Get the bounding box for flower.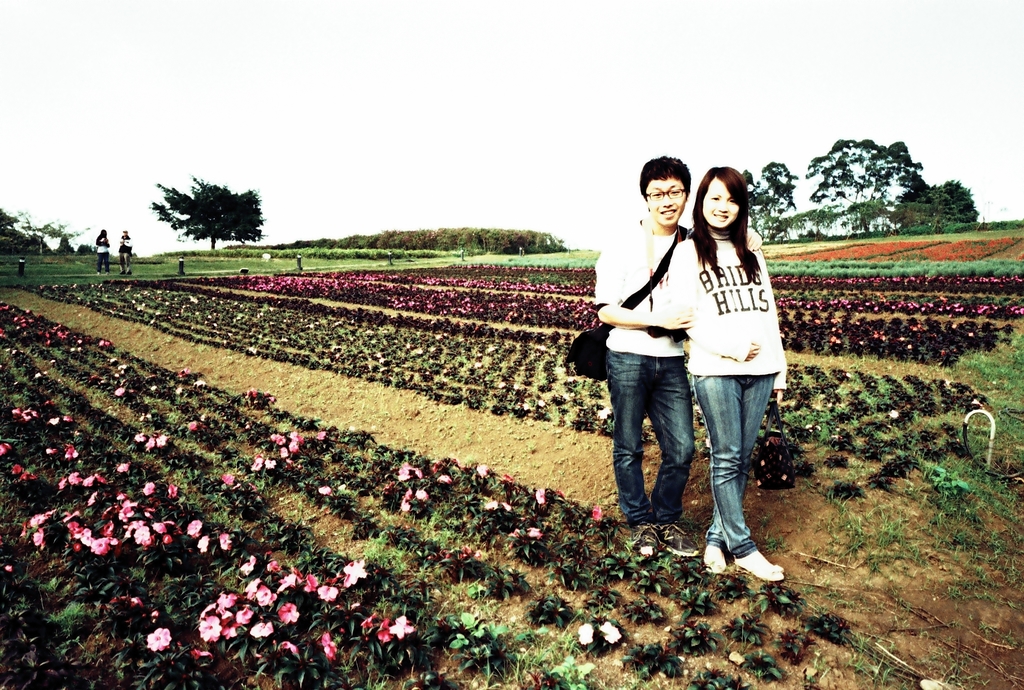
bbox(186, 519, 203, 538).
